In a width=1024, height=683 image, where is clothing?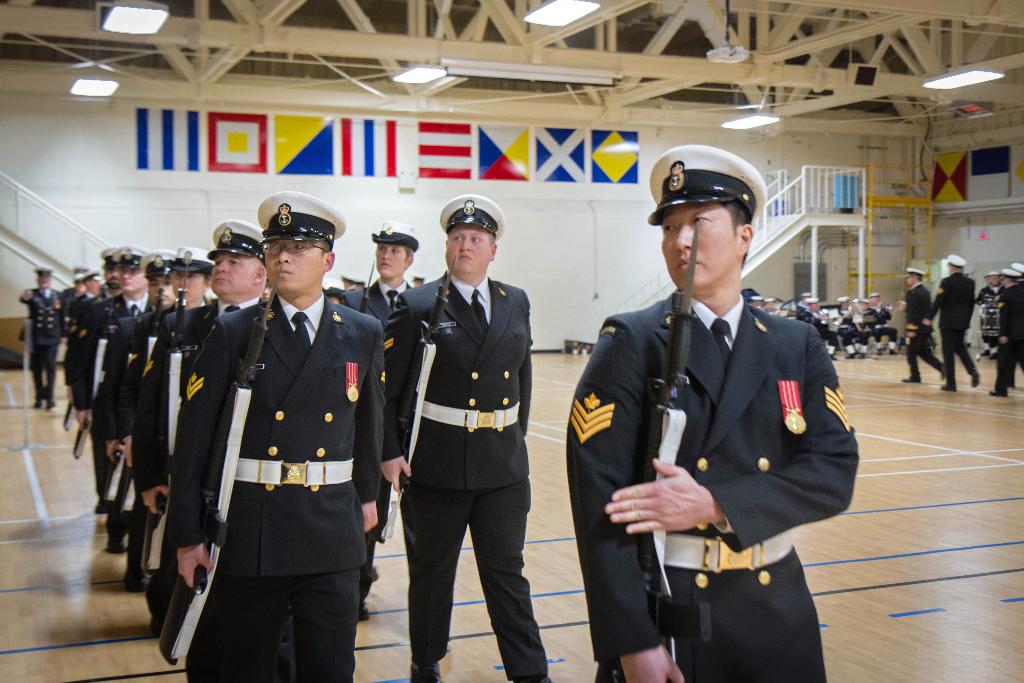
930 270 979 383.
